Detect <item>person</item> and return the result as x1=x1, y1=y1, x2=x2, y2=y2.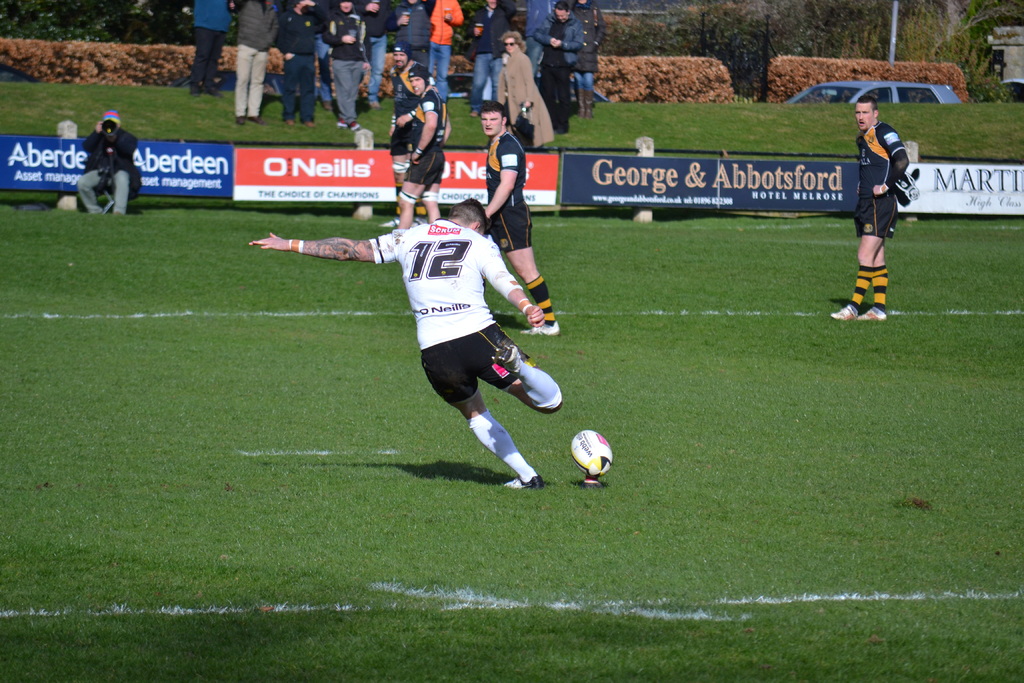
x1=381, y1=42, x2=435, y2=226.
